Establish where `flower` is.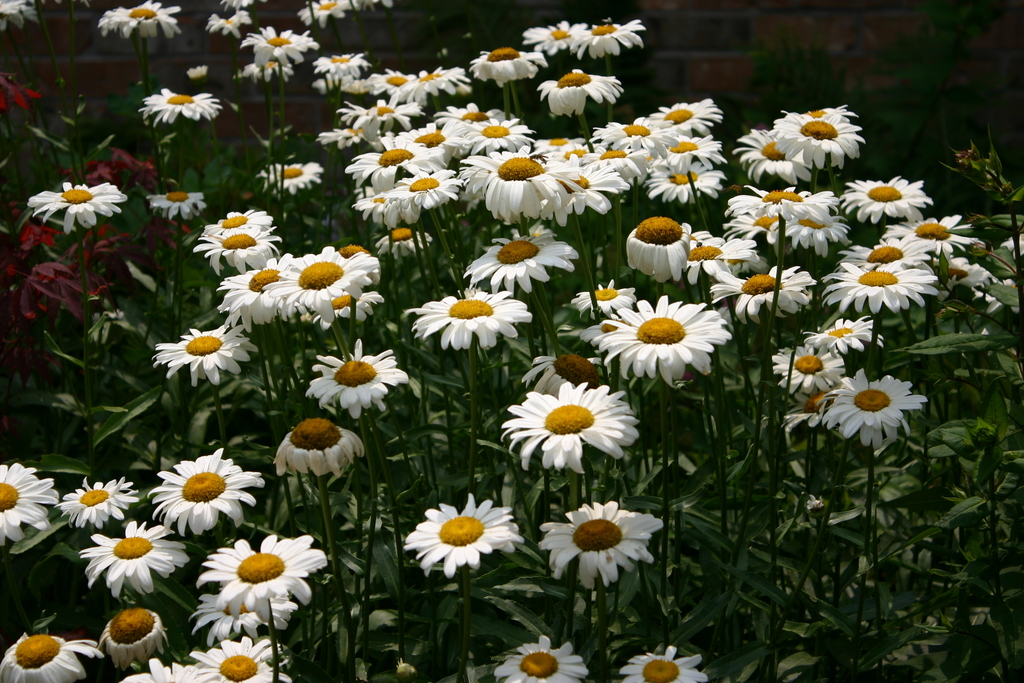
Established at Rect(239, 22, 326, 73).
